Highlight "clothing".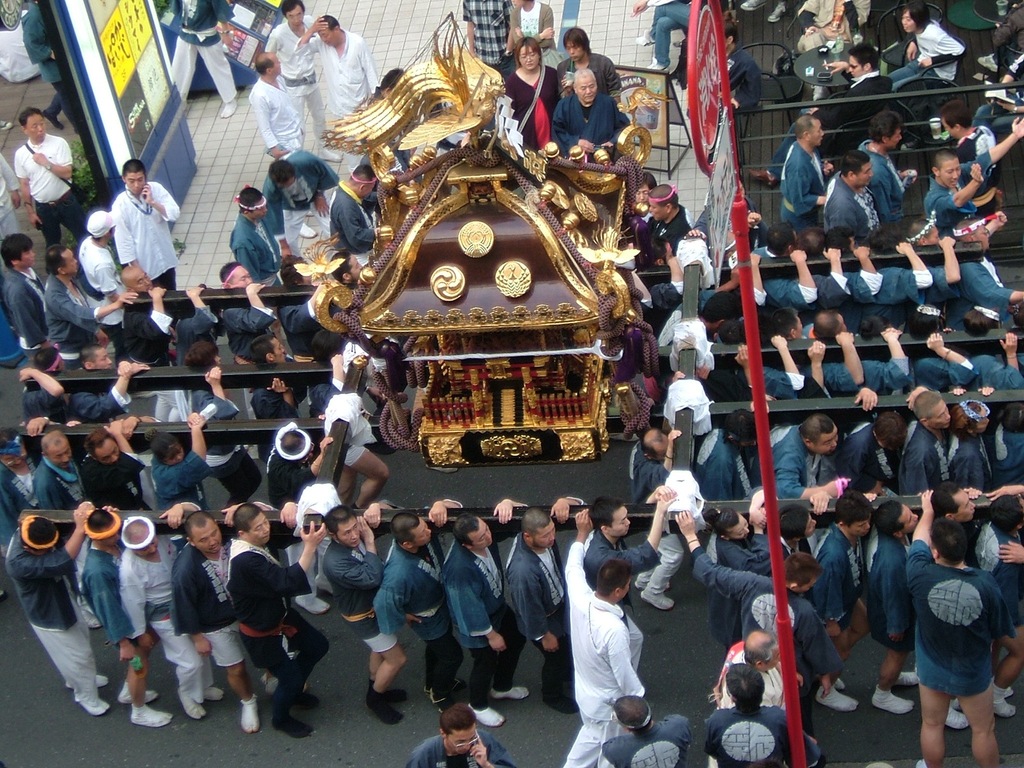
Highlighted region: box(370, 545, 459, 691).
